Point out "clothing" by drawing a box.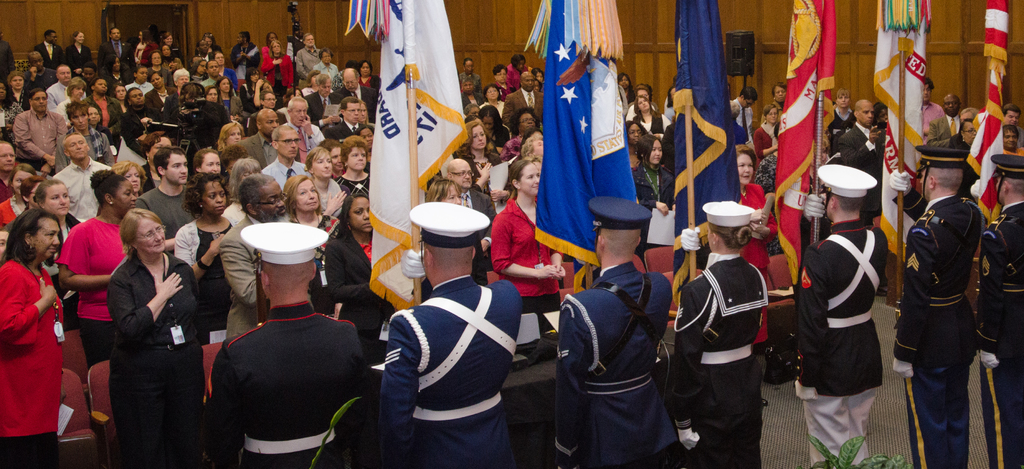
<region>182, 207, 242, 347</region>.
